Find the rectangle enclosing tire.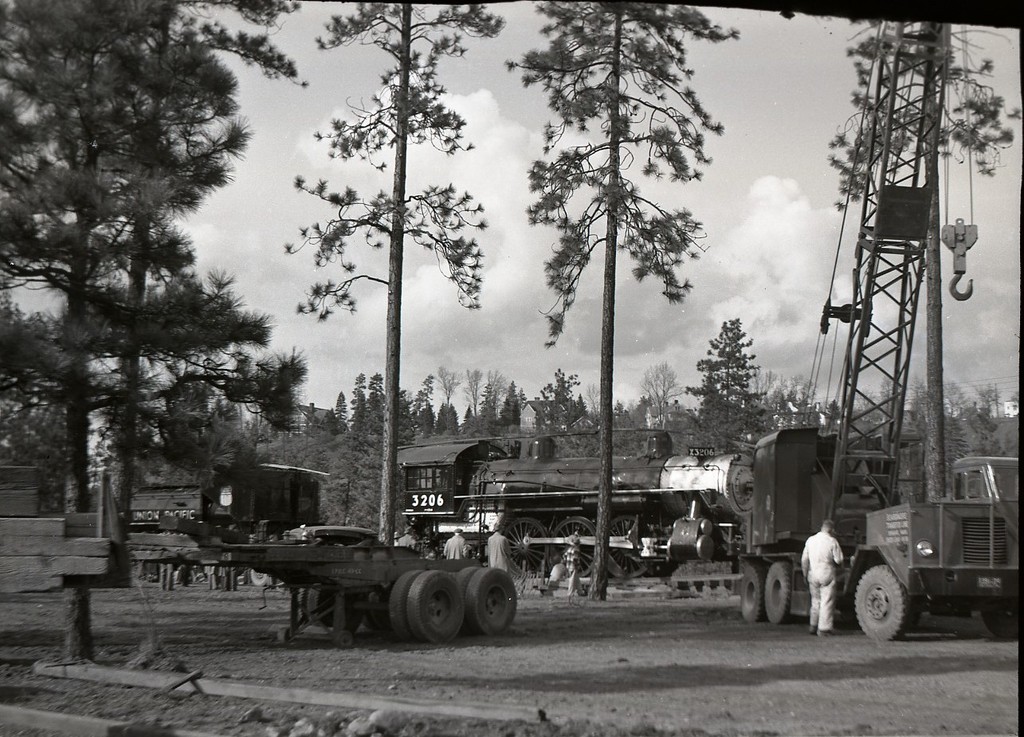
left=394, top=569, right=418, bottom=642.
